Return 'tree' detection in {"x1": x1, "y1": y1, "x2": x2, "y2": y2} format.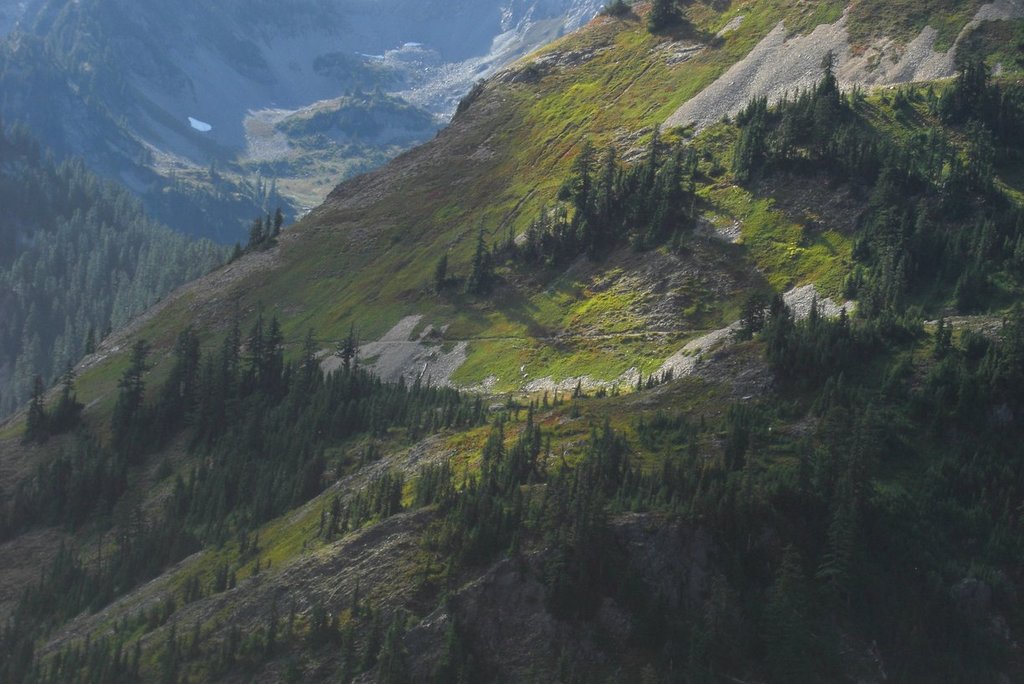
{"x1": 925, "y1": 157, "x2": 1001, "y2": 273}.
